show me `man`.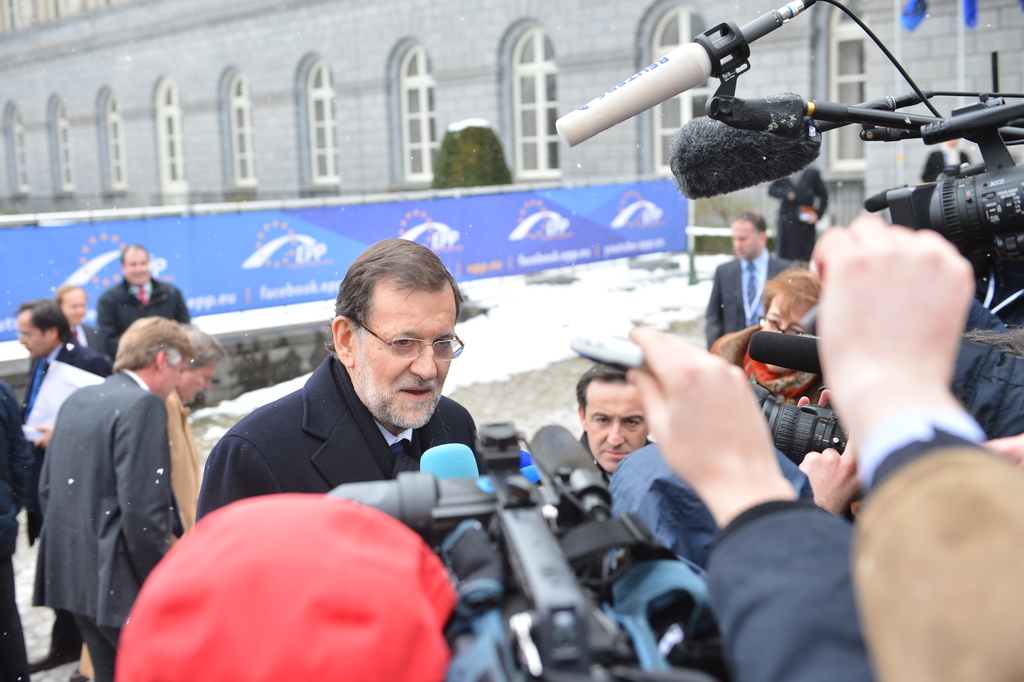
`man` is here: bbox=(710, 213, 817, 351).
